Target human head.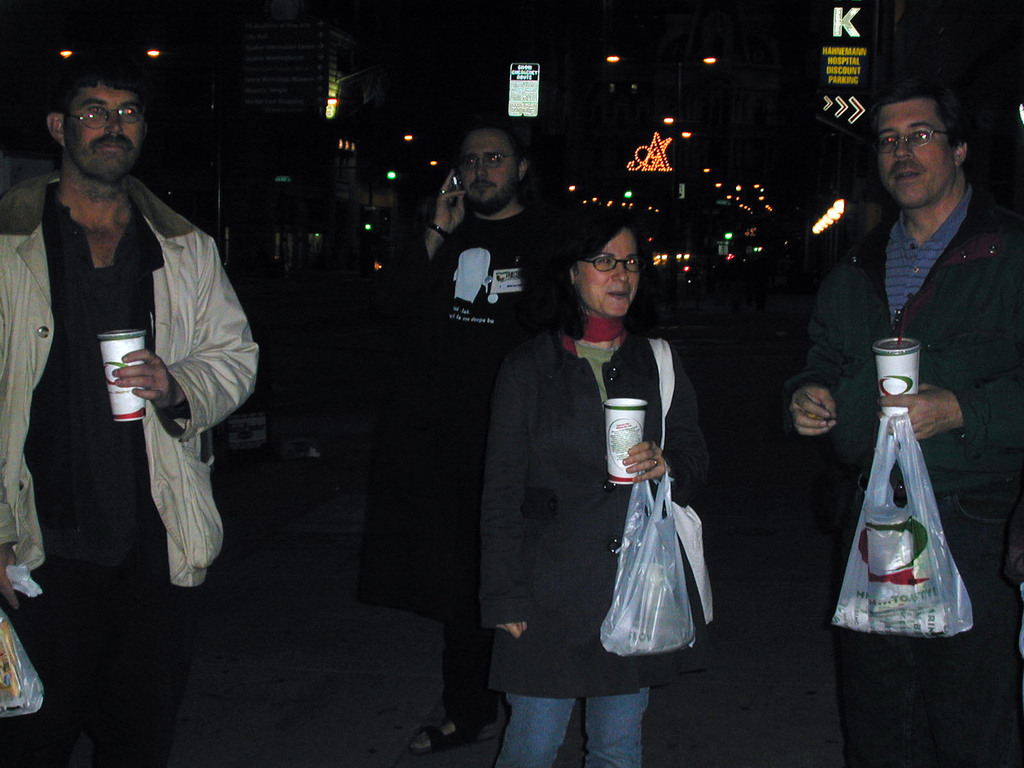
Target region: <box>567,212,641,315</box>.
